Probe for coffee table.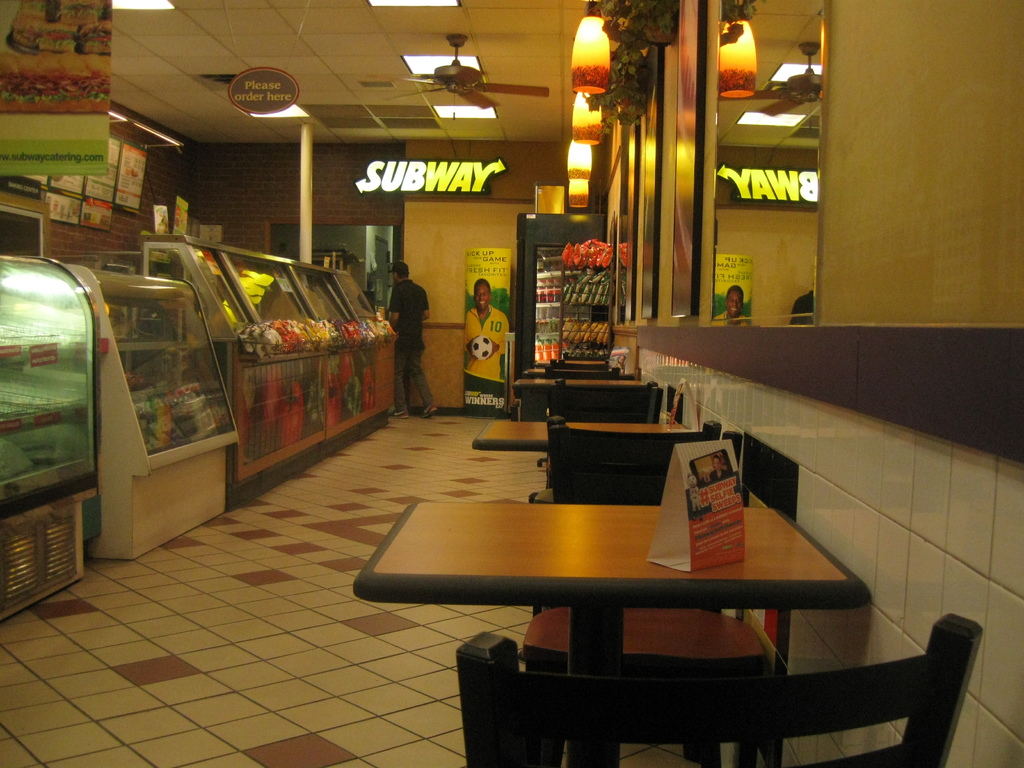
Probe result: locate(476, 417, 702, 502).
